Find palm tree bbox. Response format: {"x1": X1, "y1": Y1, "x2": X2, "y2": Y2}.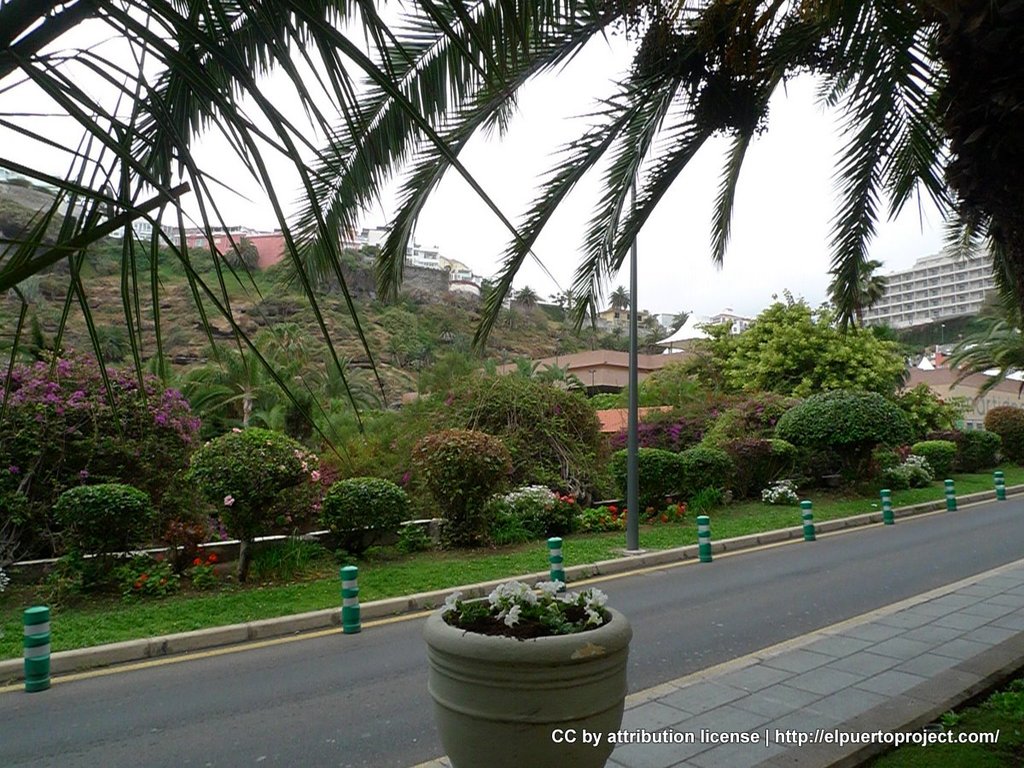
{"x1": 931, "y1": 300, "x2": 1023, "y2": 413}.
